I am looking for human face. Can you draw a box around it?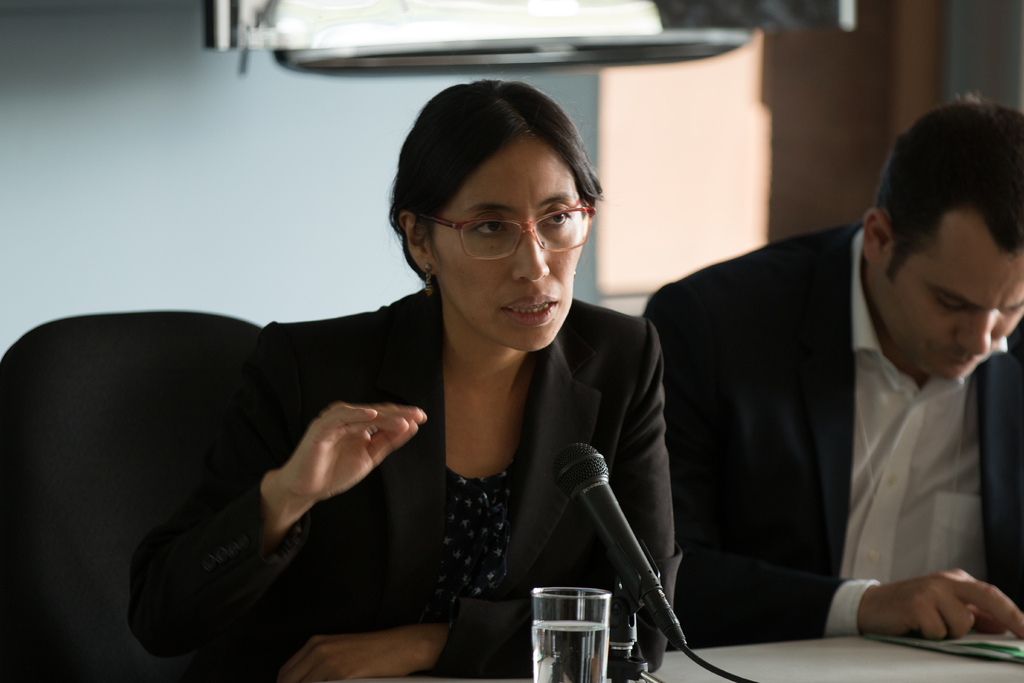
Sure, the bounding box is left=427, top=133, right=587, bottom=353.
